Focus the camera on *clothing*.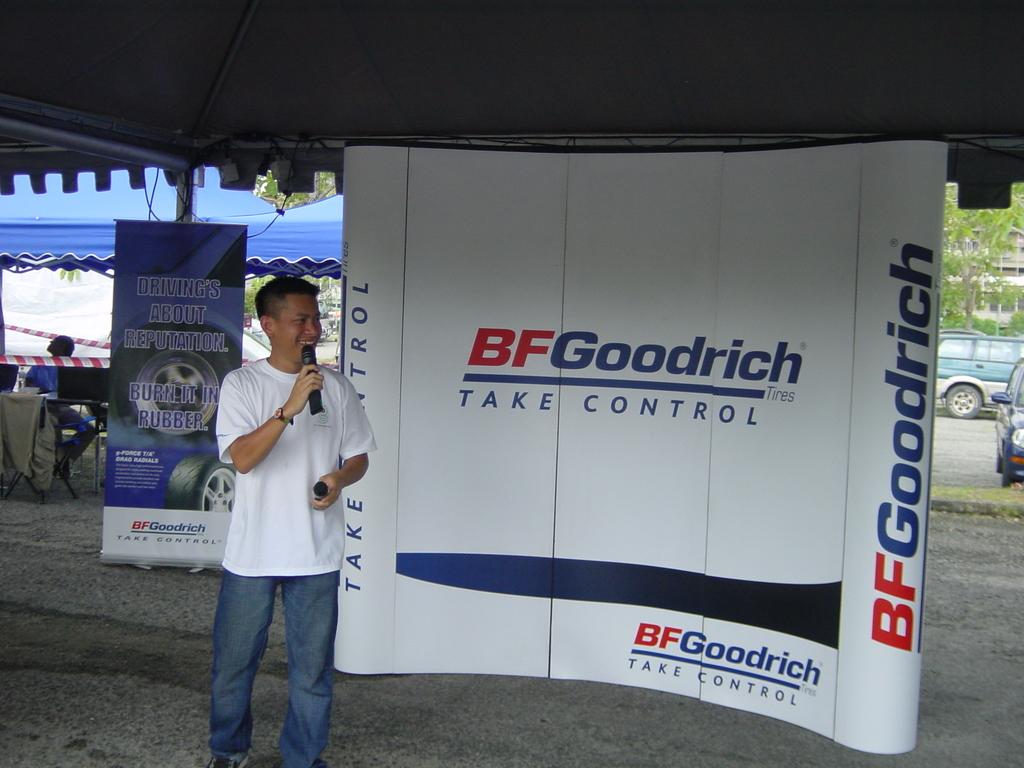
Focus region: box(207, 321, 356, 686).
